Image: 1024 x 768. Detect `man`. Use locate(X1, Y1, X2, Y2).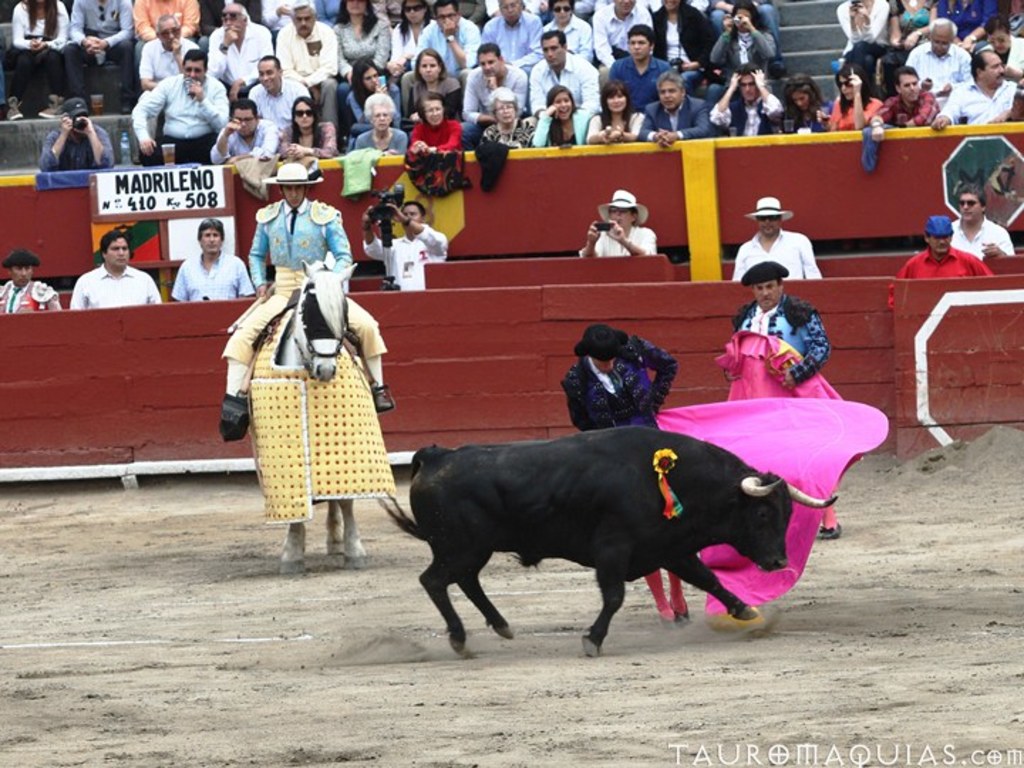
locate(528, 28, 600, 110).
